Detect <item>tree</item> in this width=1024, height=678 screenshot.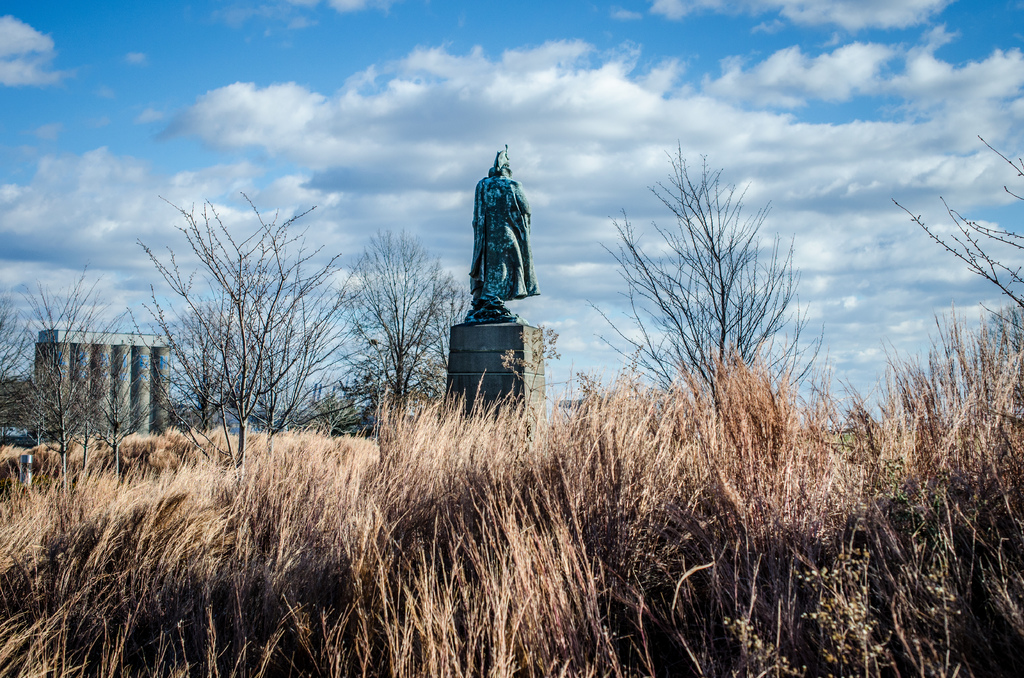
Detection: 133:190:343:483.
